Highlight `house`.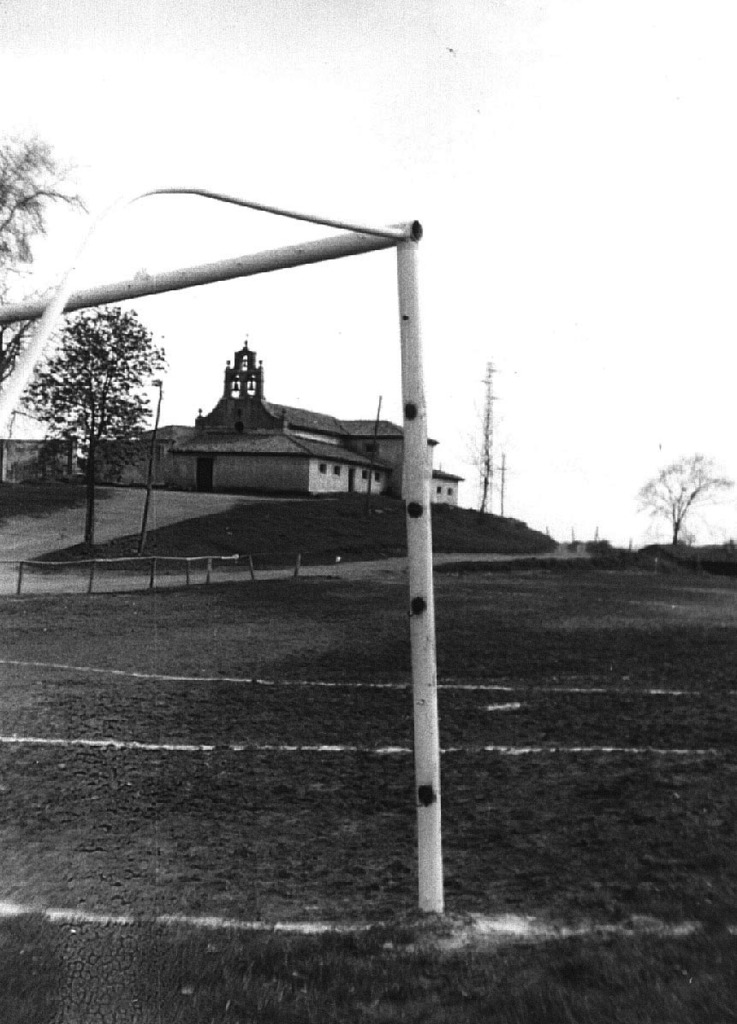
Highlighted region: left=147, top=397, right=304, bottom=484.
